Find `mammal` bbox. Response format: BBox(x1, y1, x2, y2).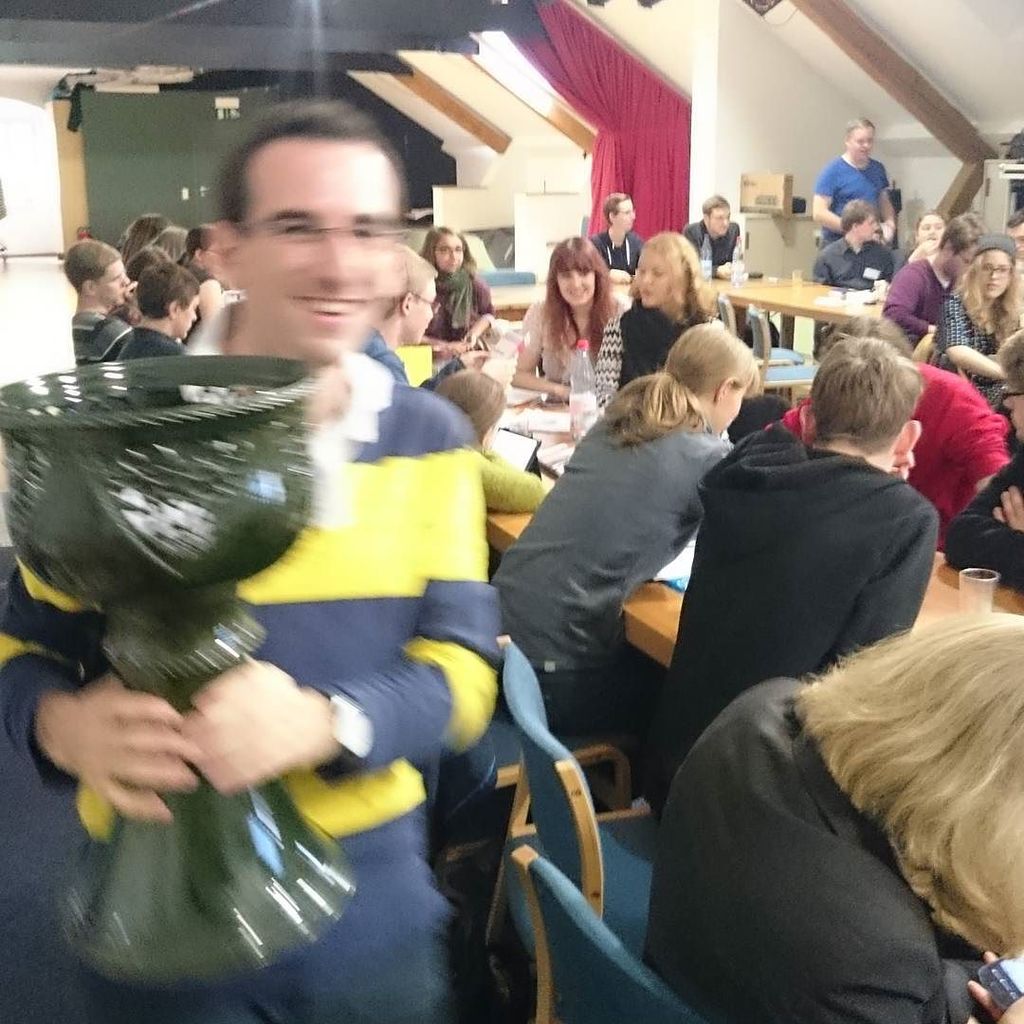
BBox(662, 567, 1023, 1003).
